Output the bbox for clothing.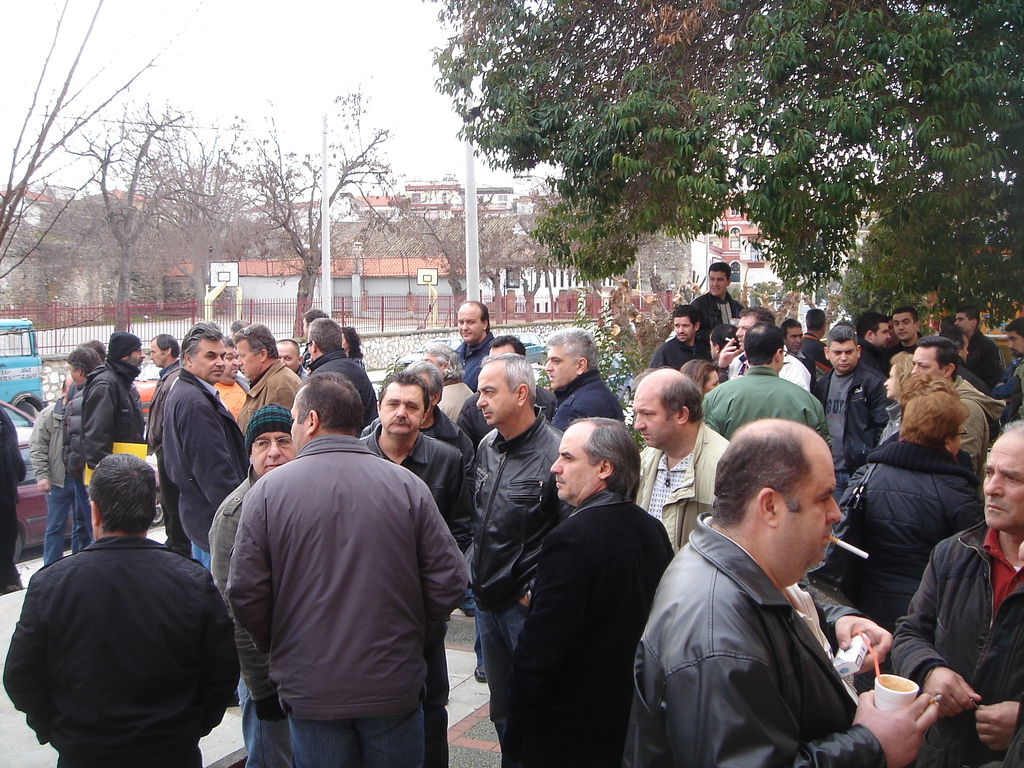
locate(968, 328, 1009, 393).
